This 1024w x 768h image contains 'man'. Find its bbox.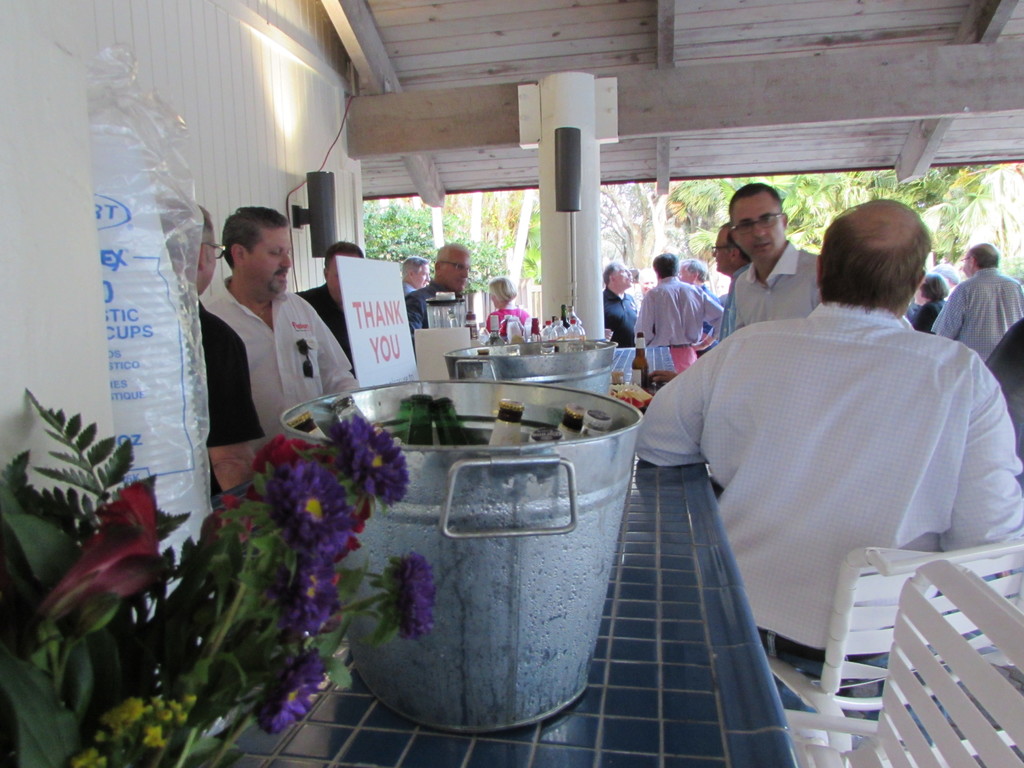
629, 246, 722, 356.
